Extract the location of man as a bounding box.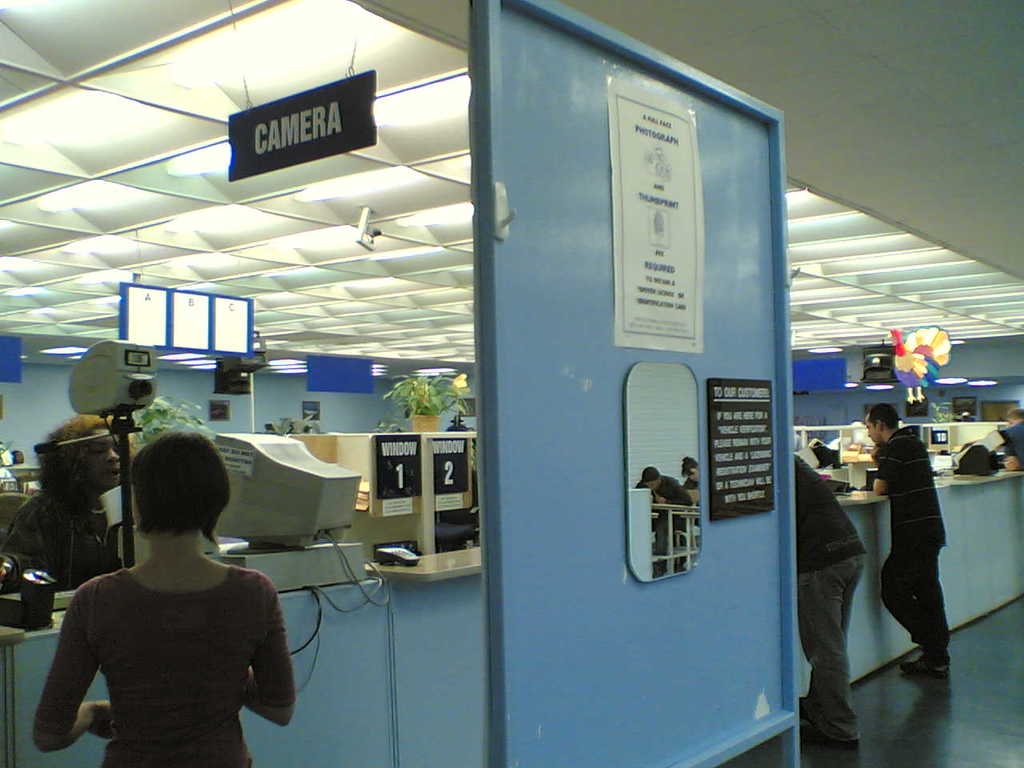
detection(681, 453, 702, 514).
